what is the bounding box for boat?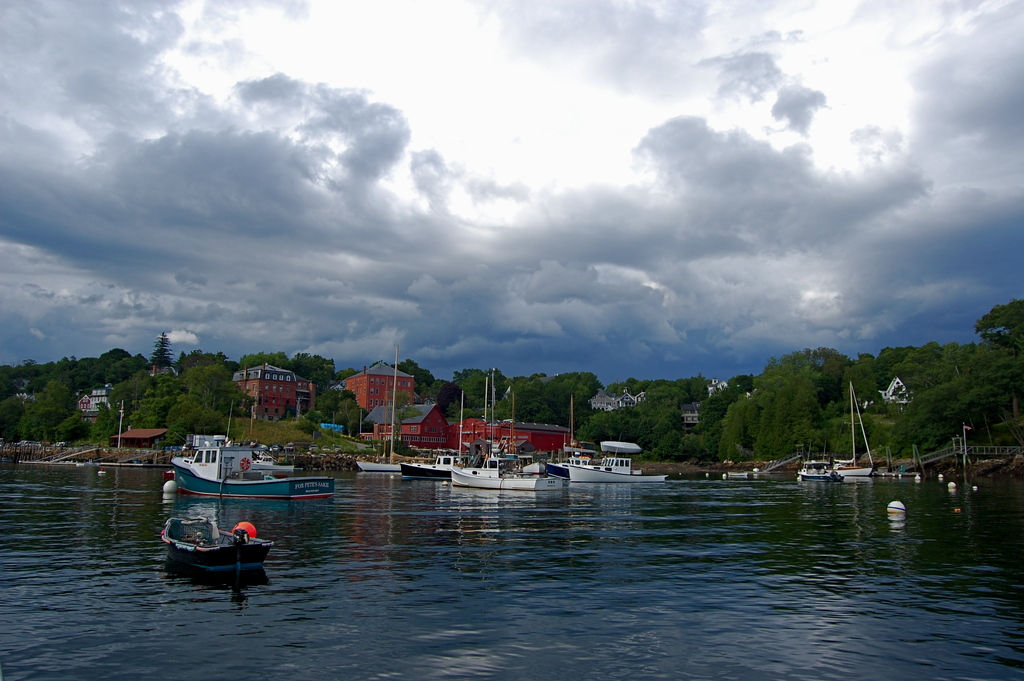
[left=168, top=441, right=335, bottom=501].
